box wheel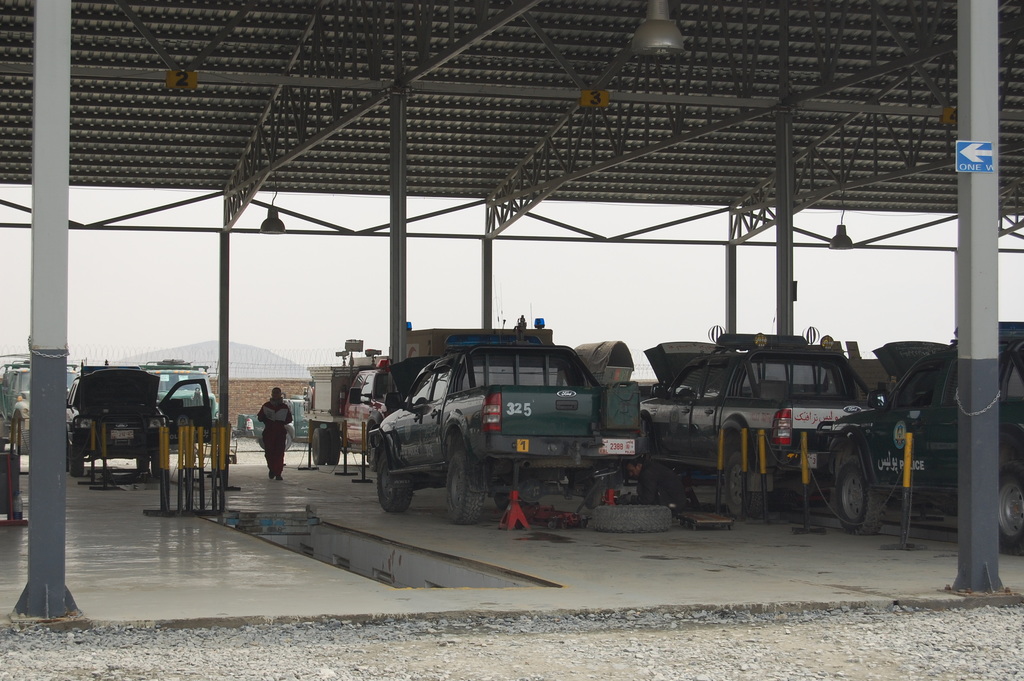
left=444, top=436, right=493, bottom=529
